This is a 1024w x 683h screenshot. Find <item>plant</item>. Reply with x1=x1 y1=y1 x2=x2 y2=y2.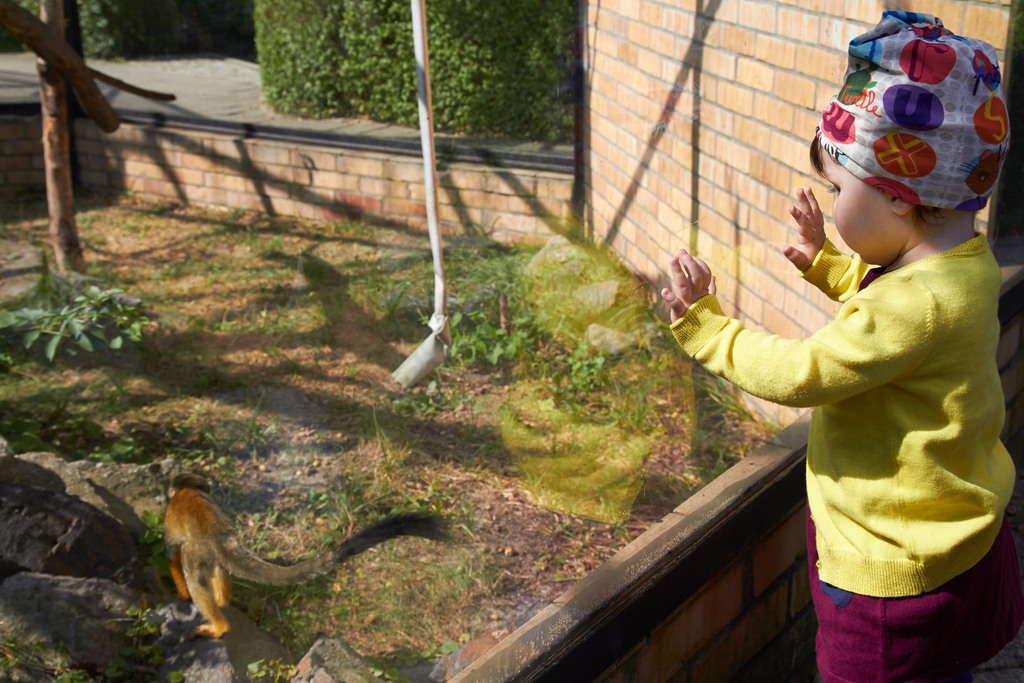
x1=15 y1=0 x2=174 y2=64.
